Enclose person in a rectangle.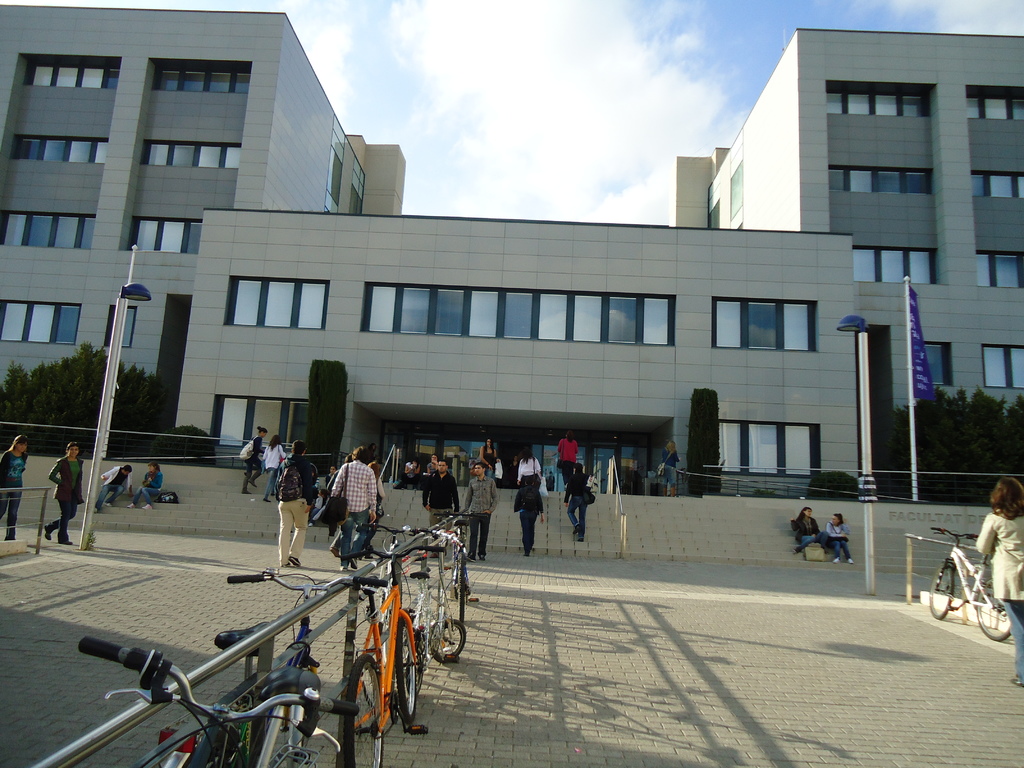
<region>975, 474, 1023, 685</region>.
